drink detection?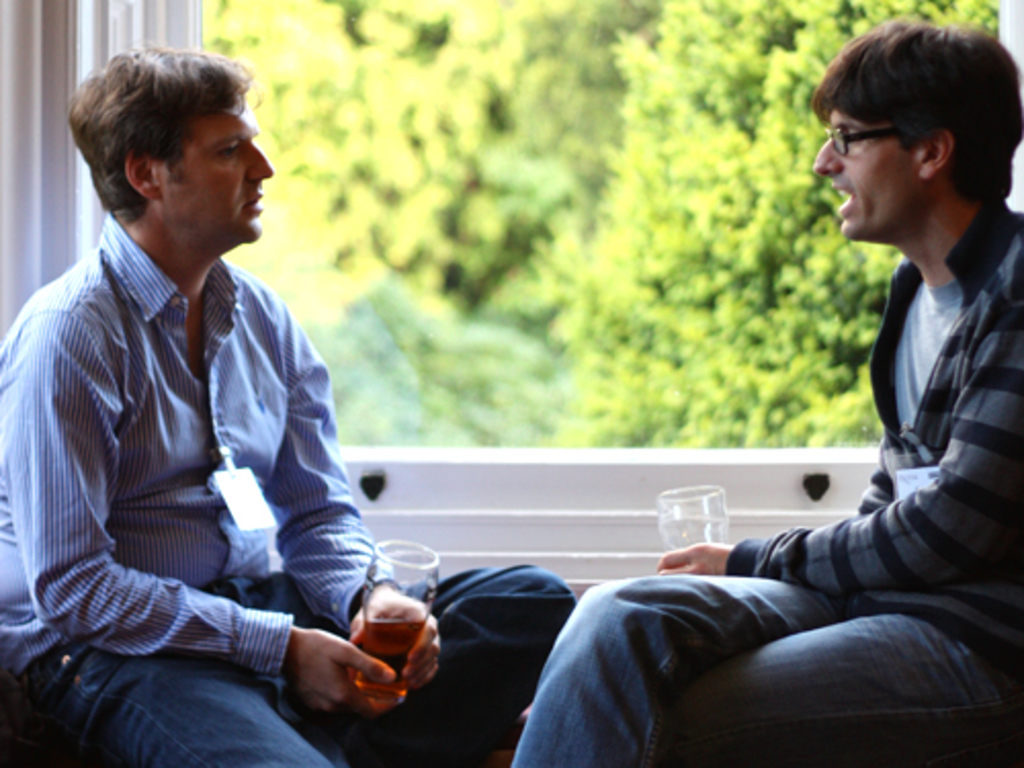
295,573,438,715
